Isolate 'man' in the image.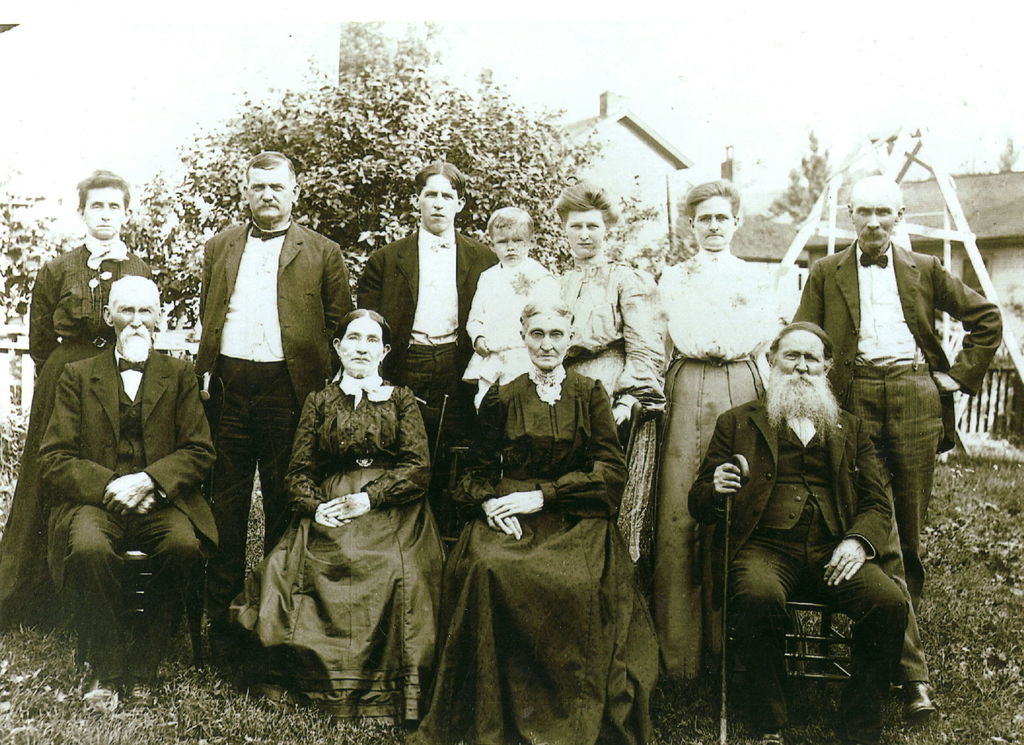
Isolated region: x1=792, y1=178, x2=998, y2=607.
